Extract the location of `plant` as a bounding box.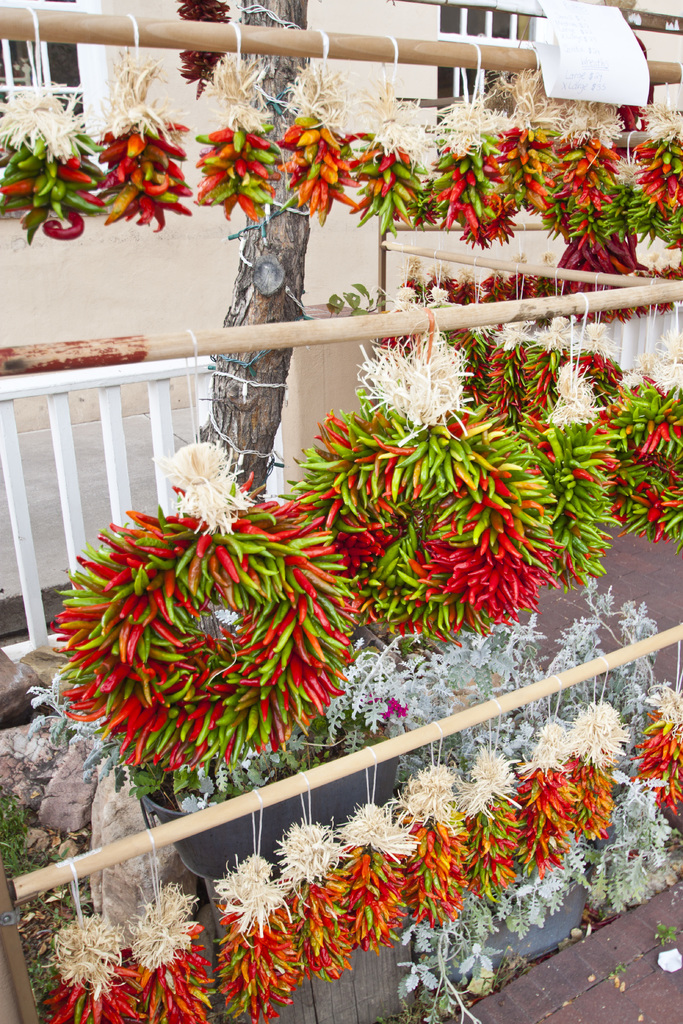
(344, 793, 413, 950).
